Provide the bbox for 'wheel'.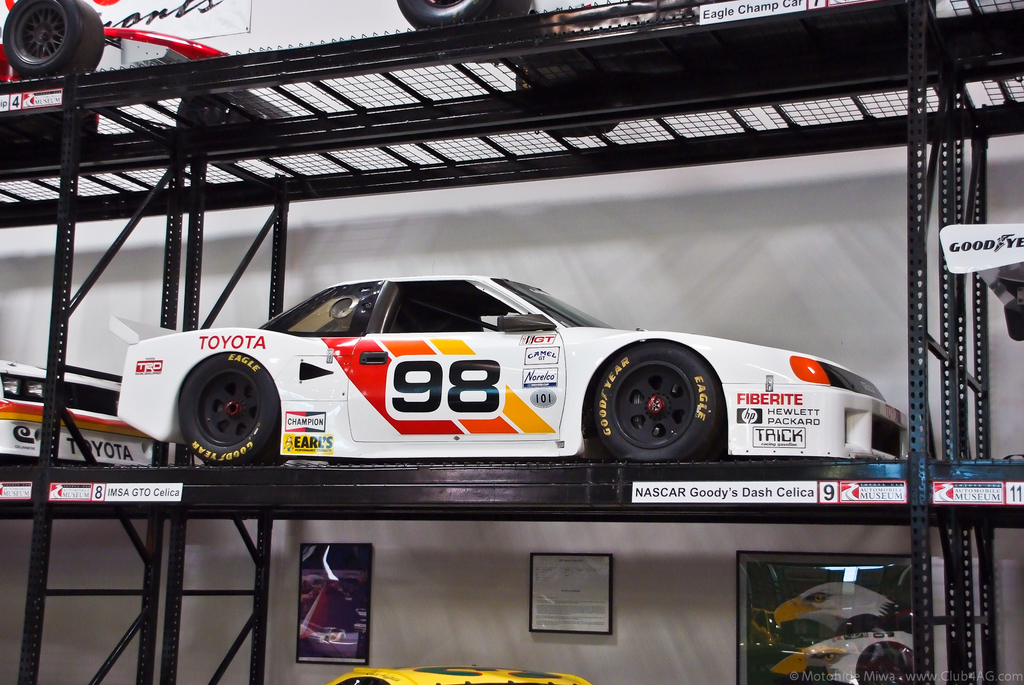
[4, 4, 111, 71].
